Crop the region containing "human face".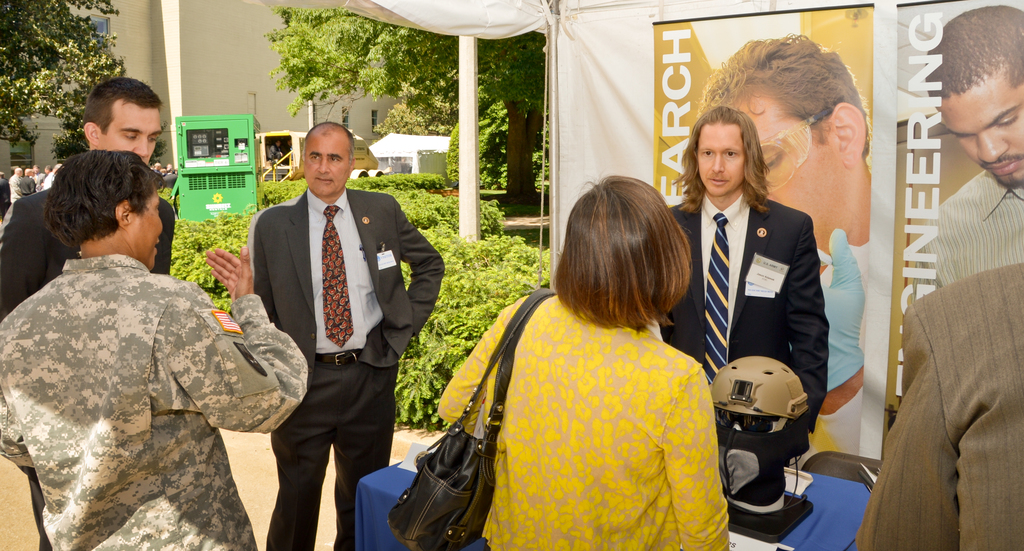
Crop region: [left=102, top=100, right=161, bottom=165].
